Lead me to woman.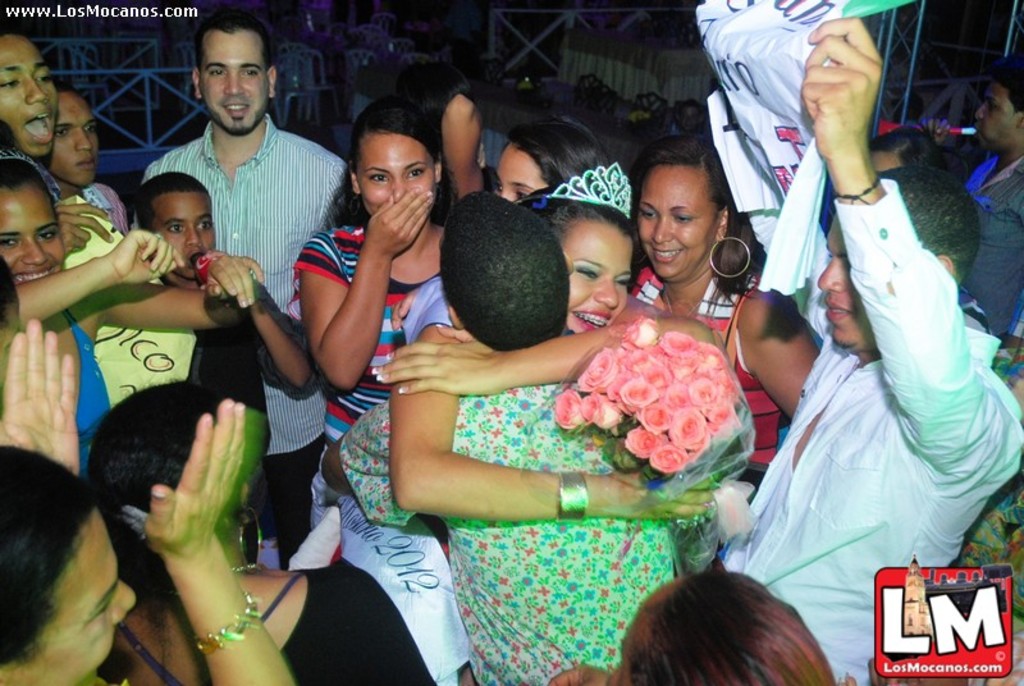
Lead to region(0, 317, 301, 685).
